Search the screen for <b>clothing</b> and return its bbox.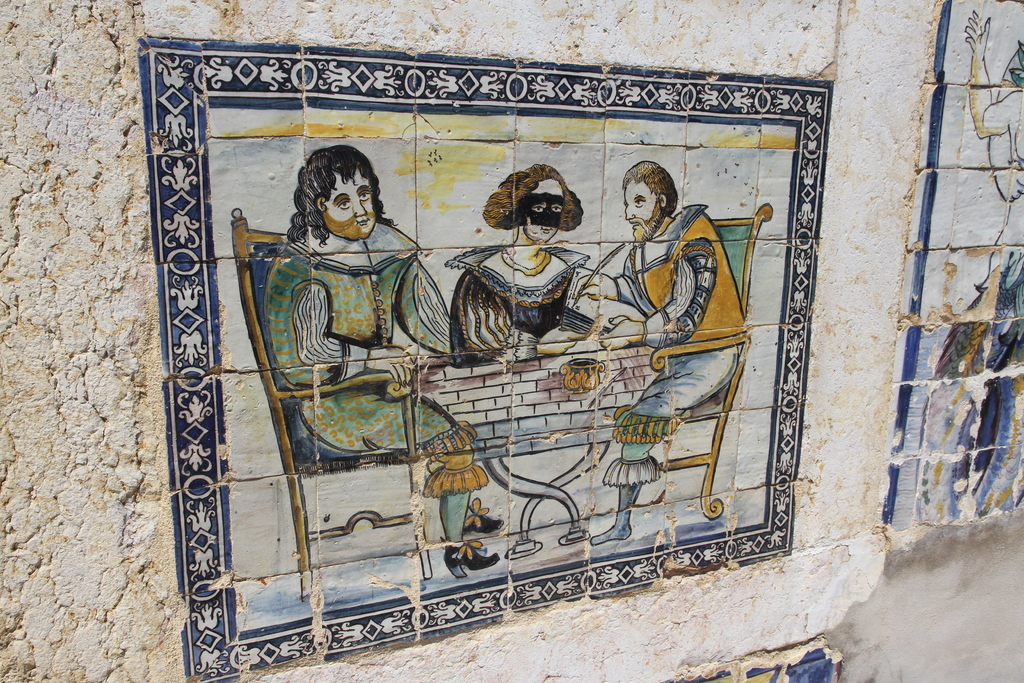
Found: rect(241, 161, 444, 548).
